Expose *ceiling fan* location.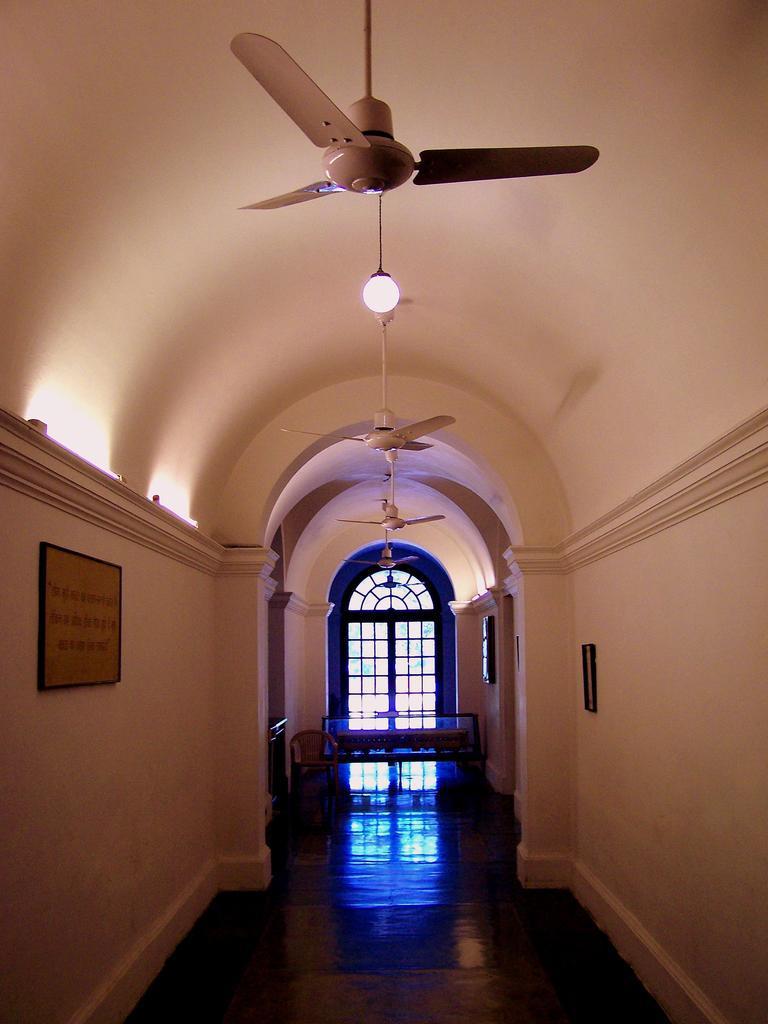
Exposed at (left=374, top=544, right=422, bottom=590).
